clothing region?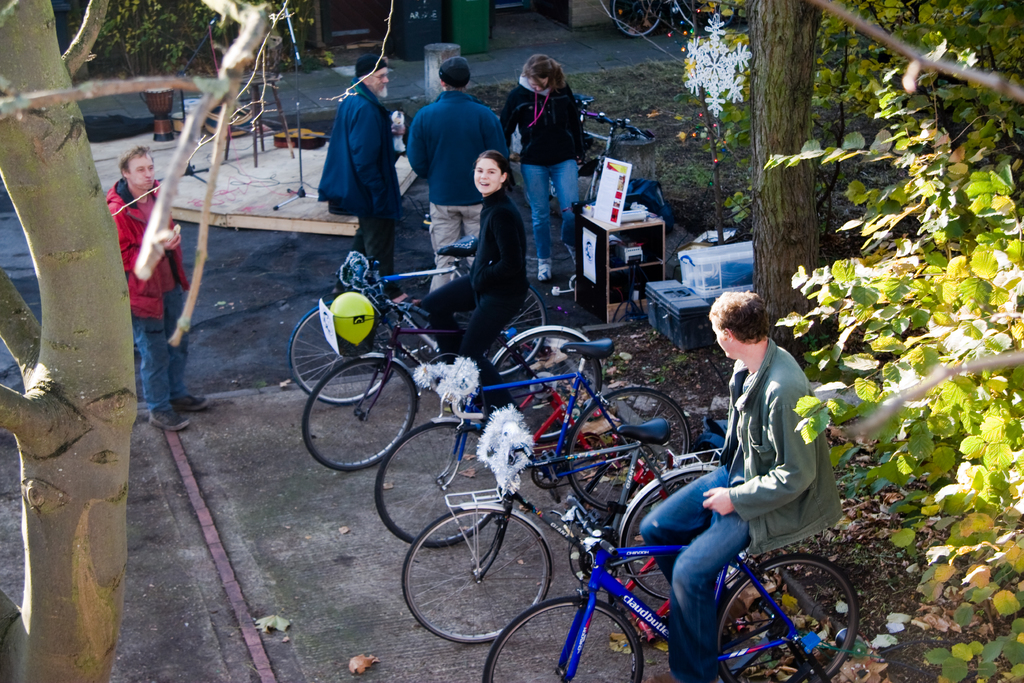
crop(414, 188, 531, 427)
